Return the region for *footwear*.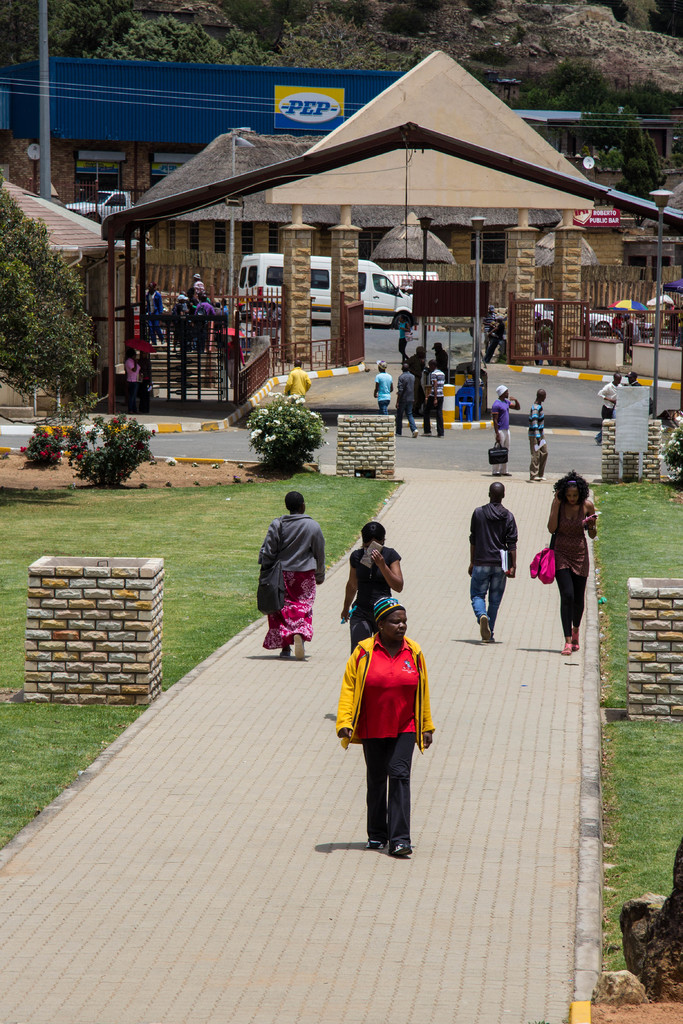
{"left": 484, "top": 637, "right": 497, "bottom": 646}.
